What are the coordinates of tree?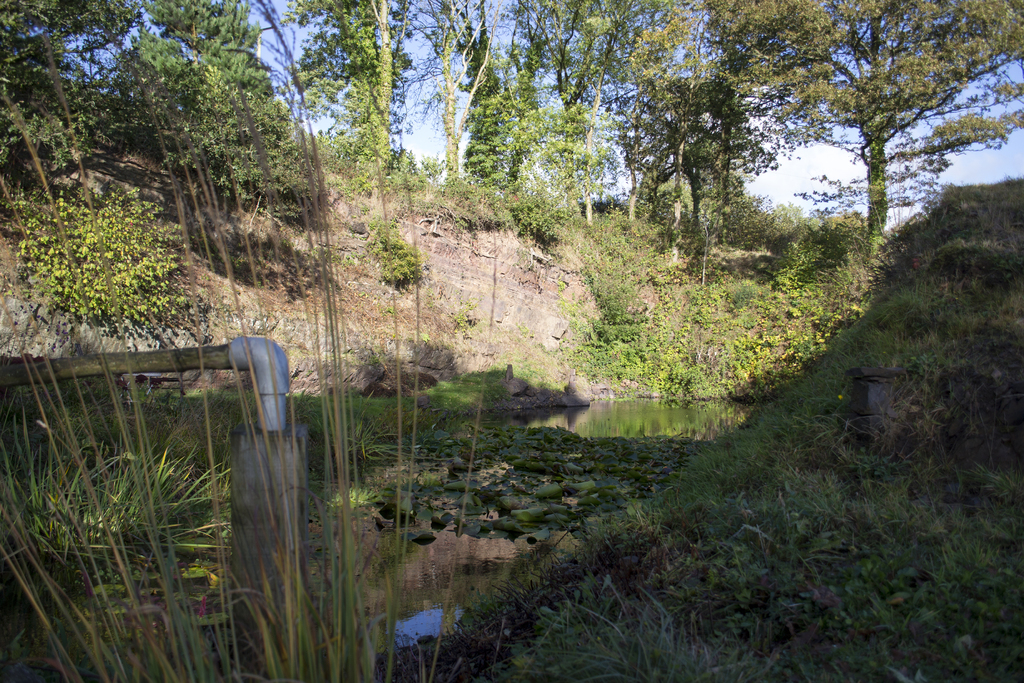
(703,26,1009,284).
